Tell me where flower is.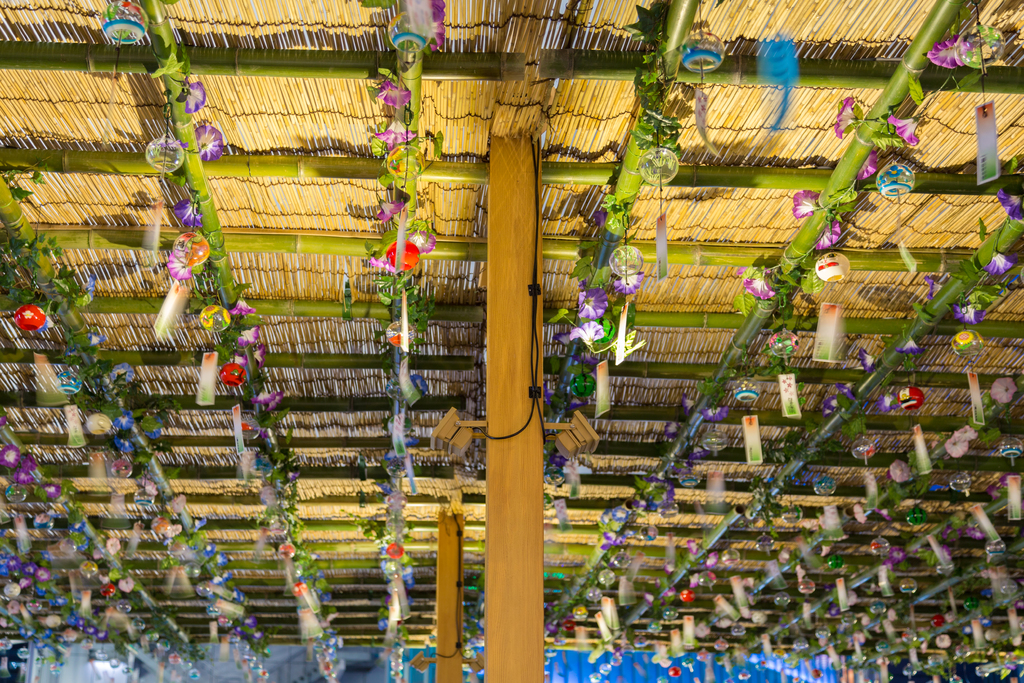
flower is at {"x1": 929, "y1": 37, "x2": 964, "y2": 72}.
